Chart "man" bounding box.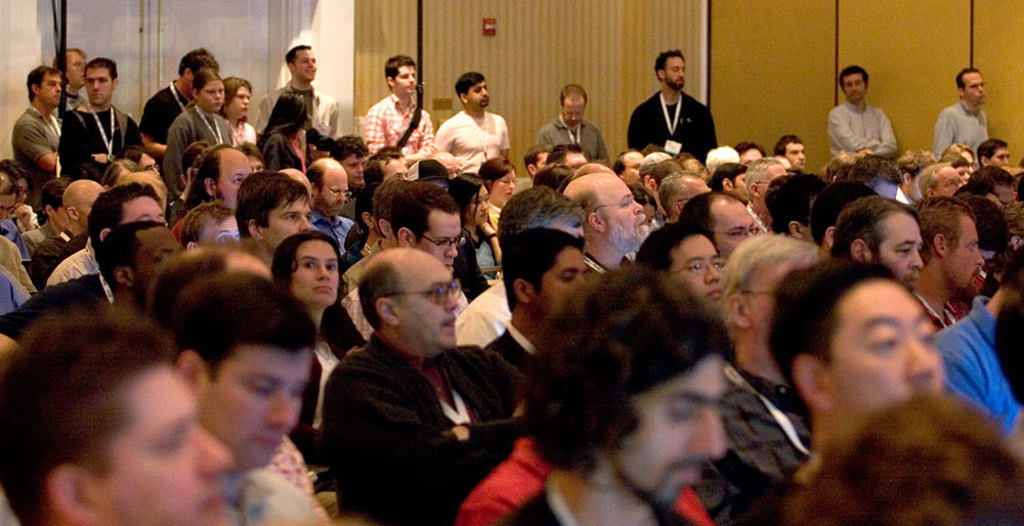
Charted: <region>682, 152, 699, 168</region>.
